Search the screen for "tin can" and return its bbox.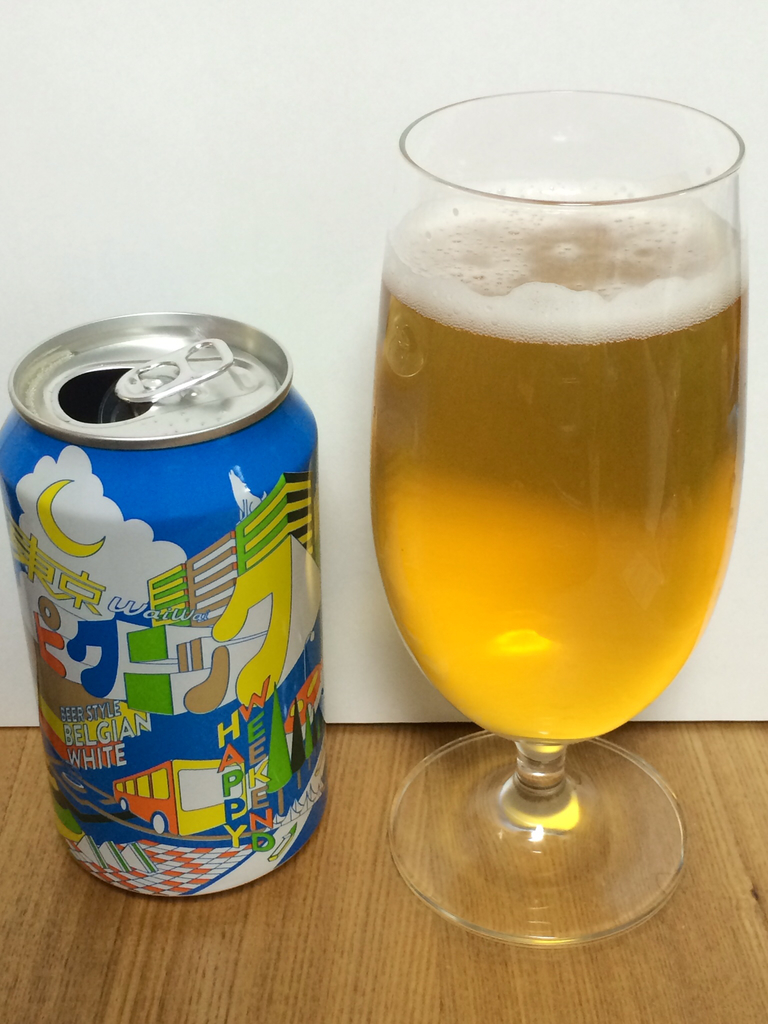
Found: 0:310:324:907.
